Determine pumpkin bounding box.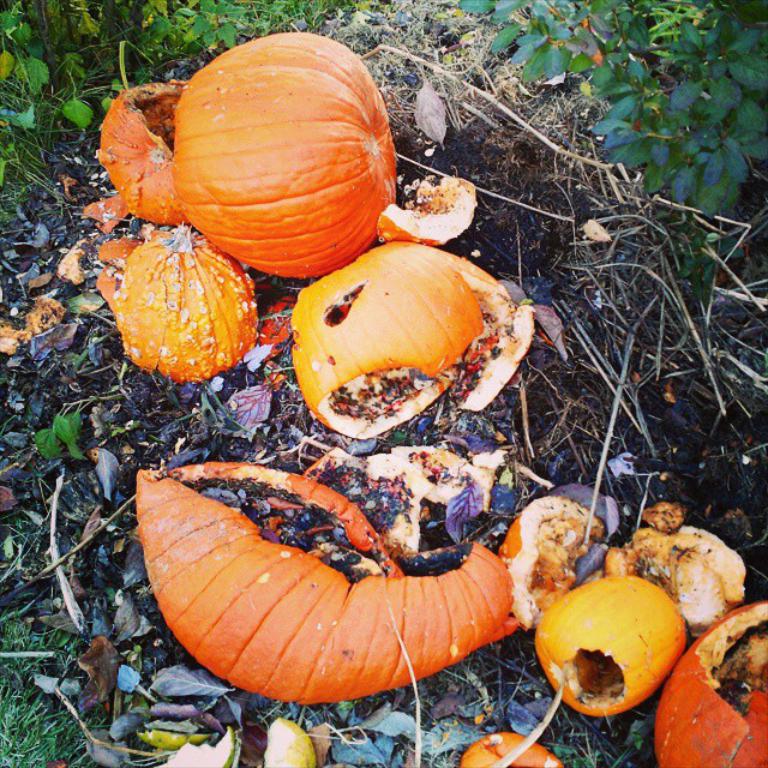
Determined: (left=174, top=20, right=403, bottom=290).
